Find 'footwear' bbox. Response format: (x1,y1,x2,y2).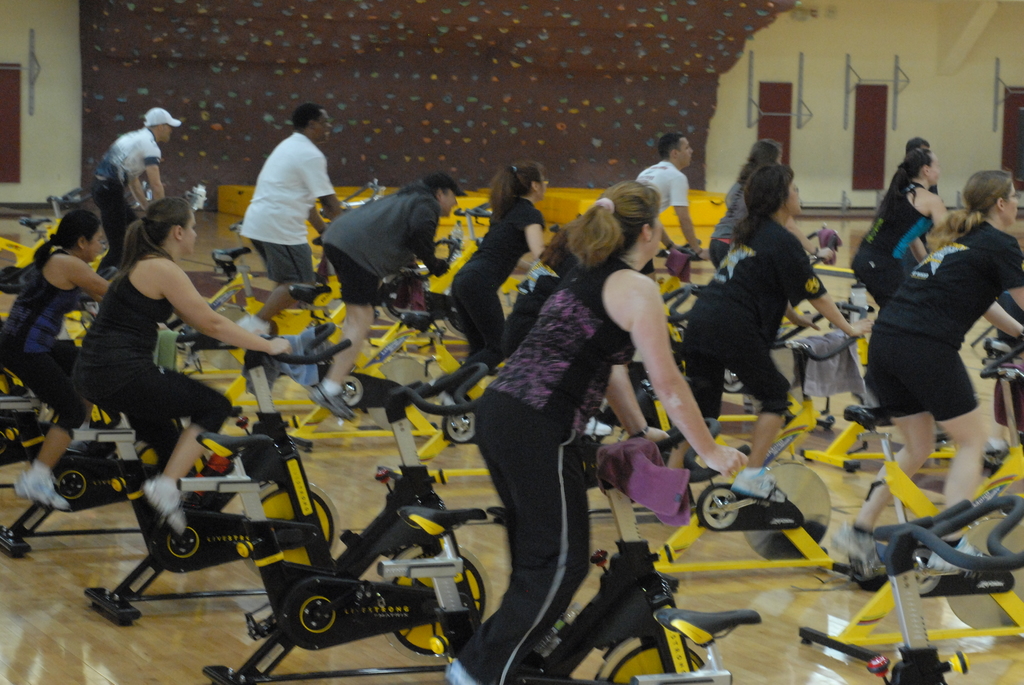
(236,310,280,338).
